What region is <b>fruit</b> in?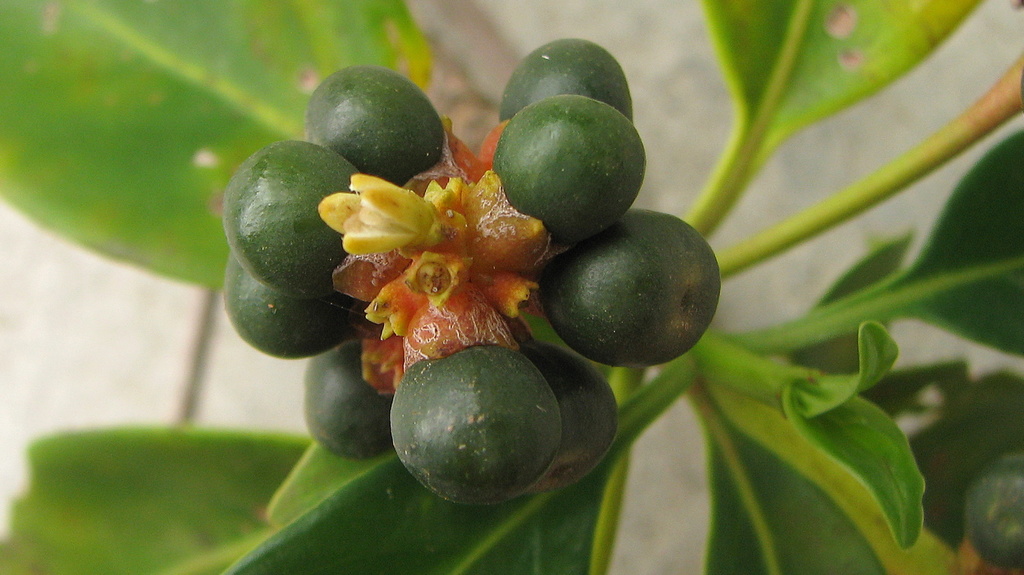
[534, 206, 723, 368].
